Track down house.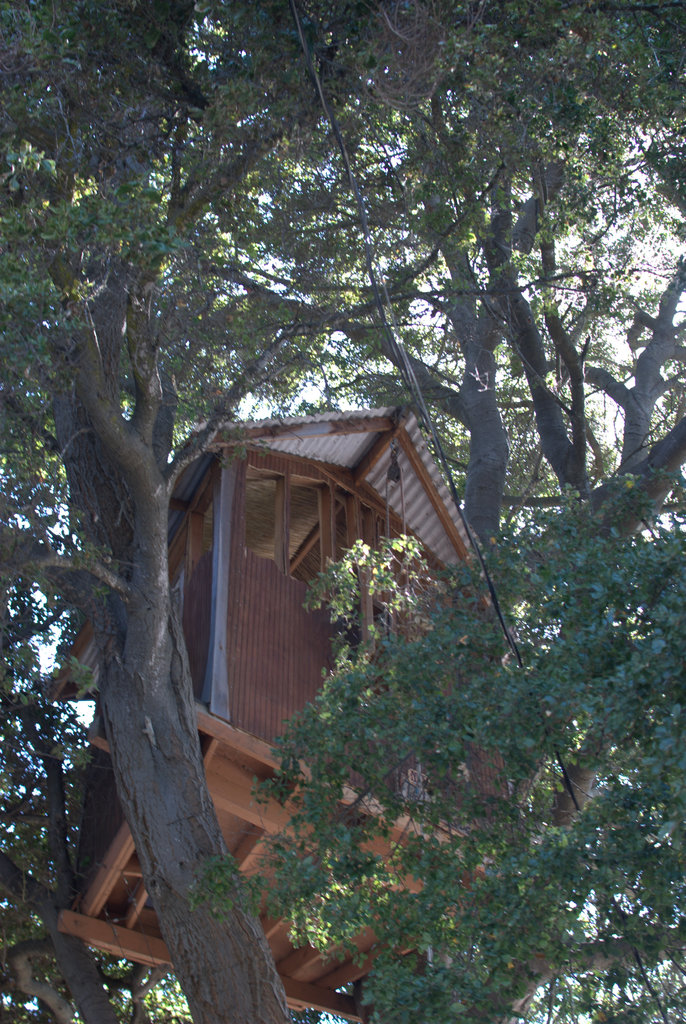
Tracked to [x1=57, y1=408, x2=549, y2=1023].
